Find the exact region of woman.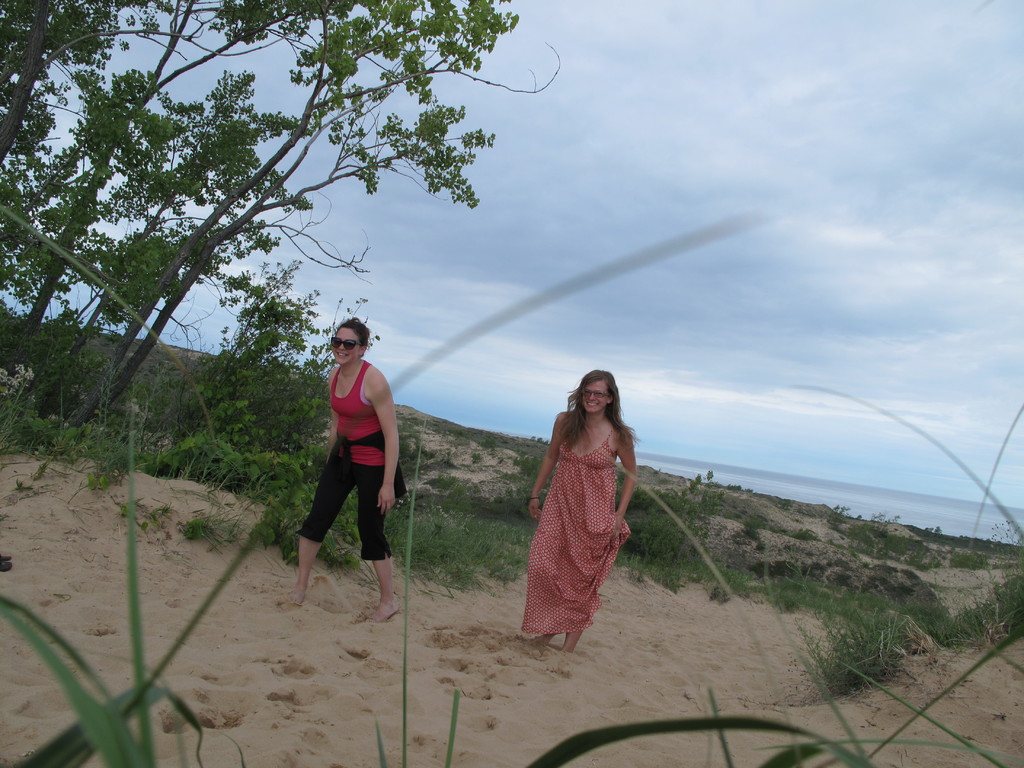
Exact region: bbox=(519, 365, 637, 650).
